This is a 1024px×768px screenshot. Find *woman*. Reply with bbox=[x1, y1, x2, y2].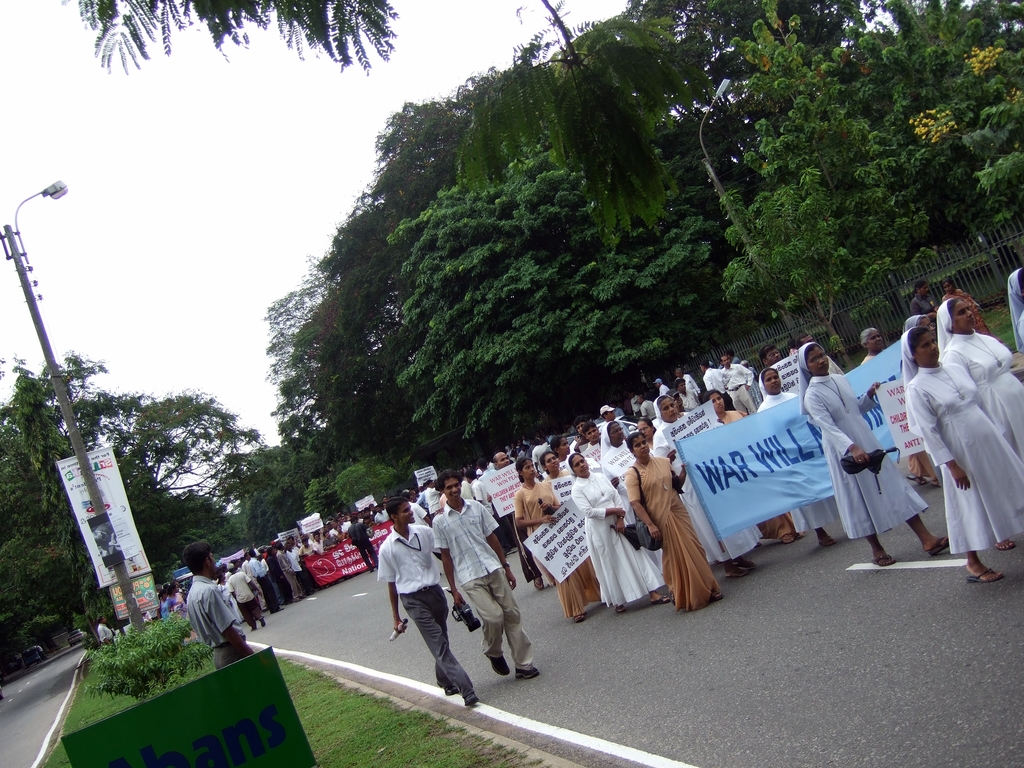
bbox=[801, 344, 956, 571].
